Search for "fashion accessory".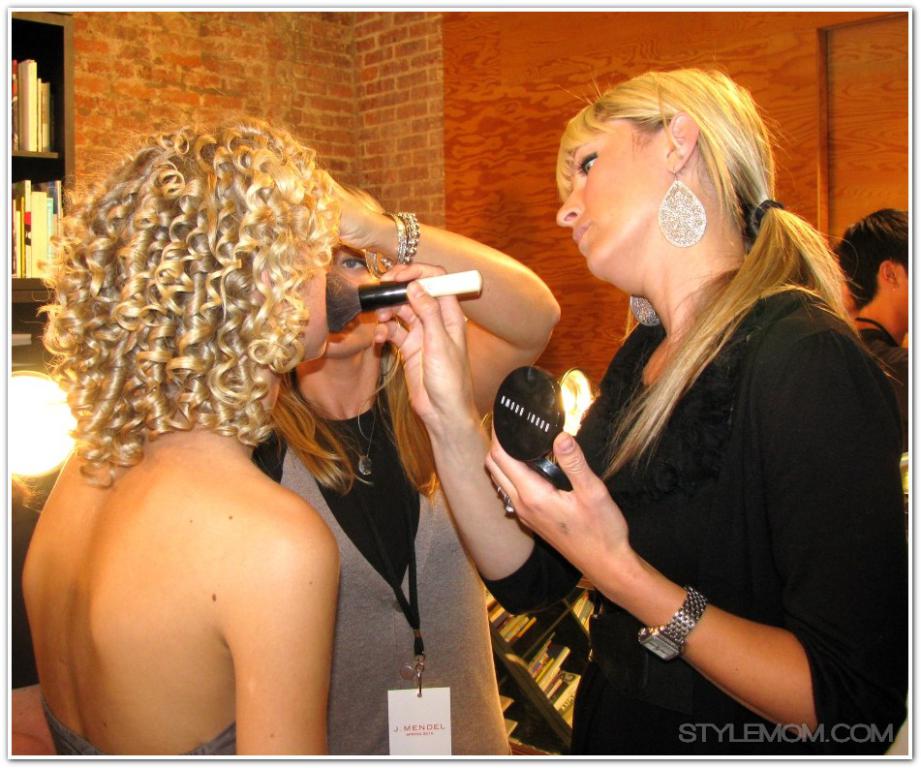
Found at 655:169:709:251.
